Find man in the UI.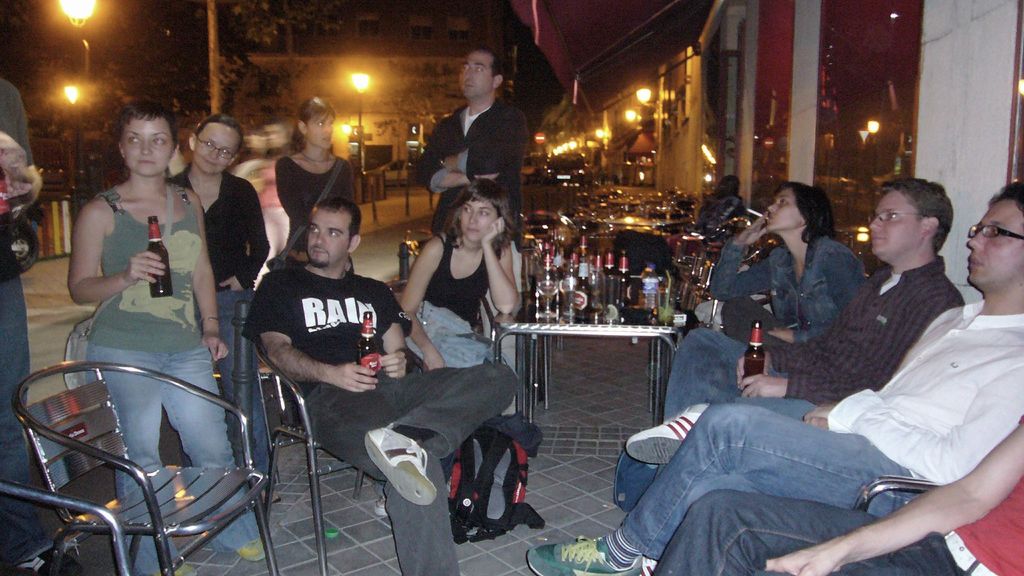
UI element at left=411, top=44, right=527, bottom=422.
